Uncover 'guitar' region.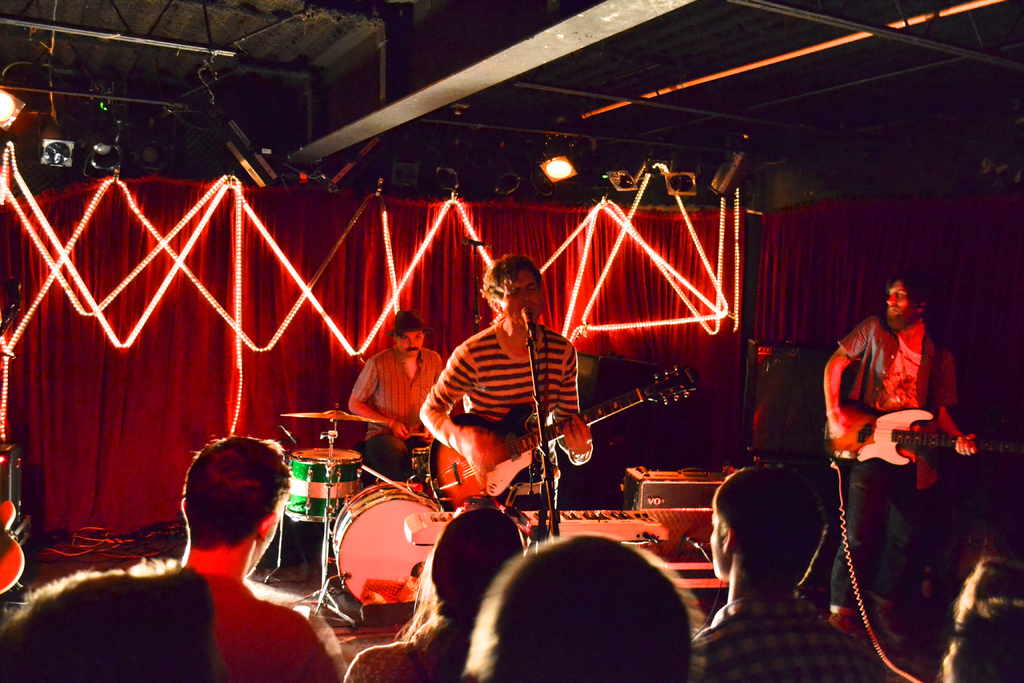
Uncovered: box=[408, 359, 701, 523].
